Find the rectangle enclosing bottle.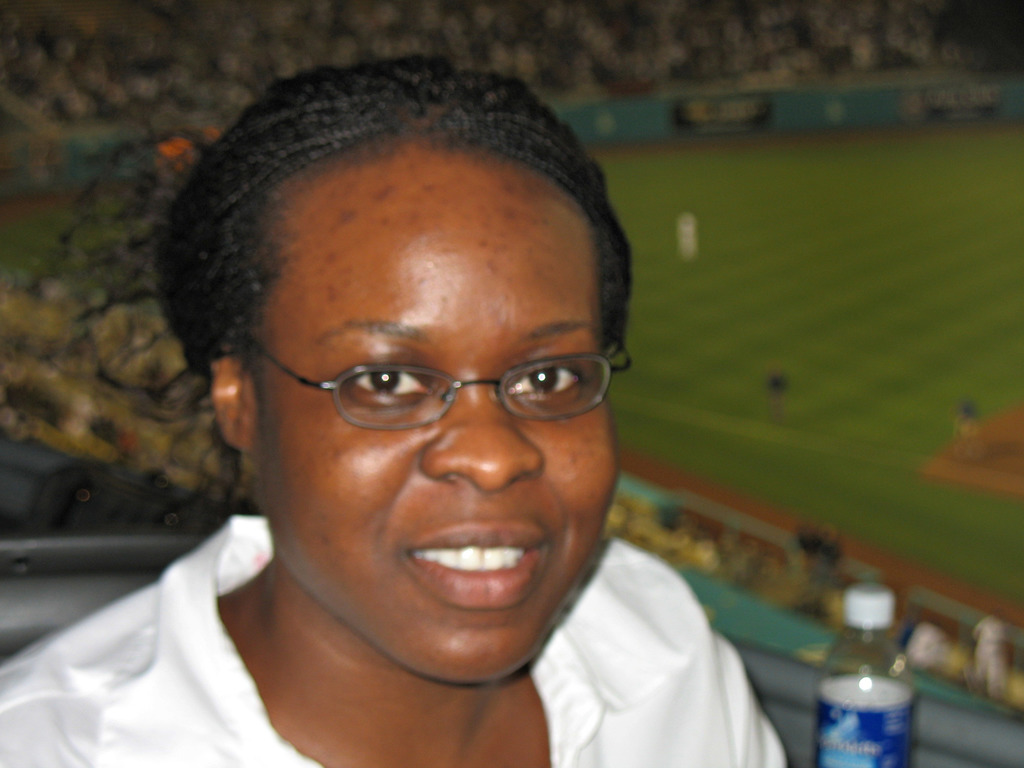
pyautogui.locateOnScreen(794, 608, 929, 767).
